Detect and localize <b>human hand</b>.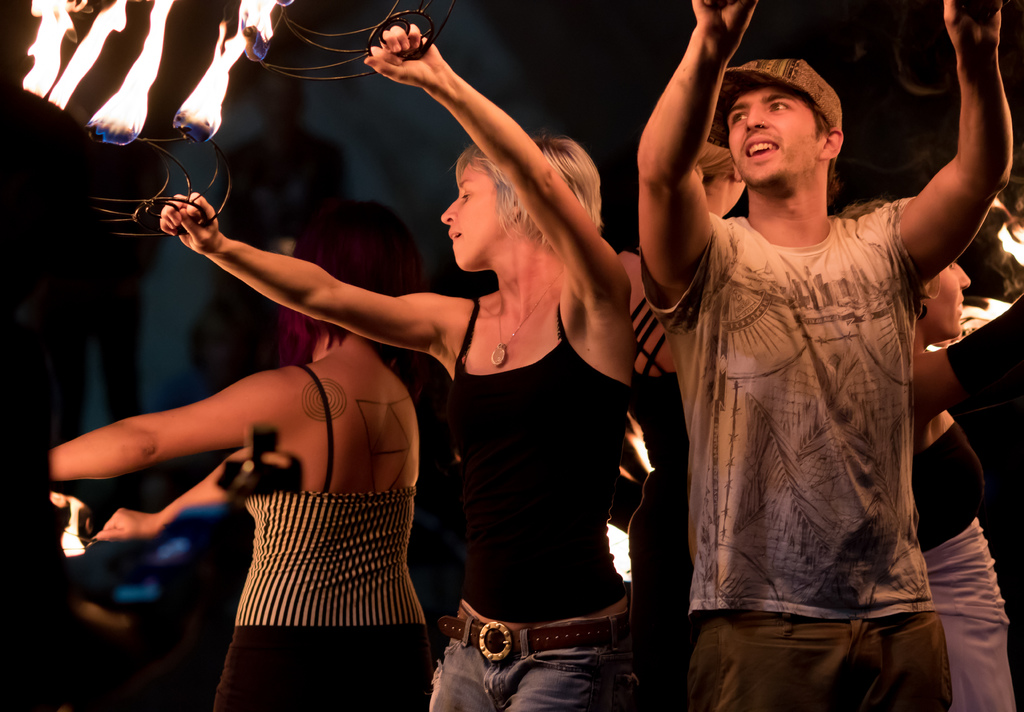
Localized at bbox=[159, 188, 223, 260].
